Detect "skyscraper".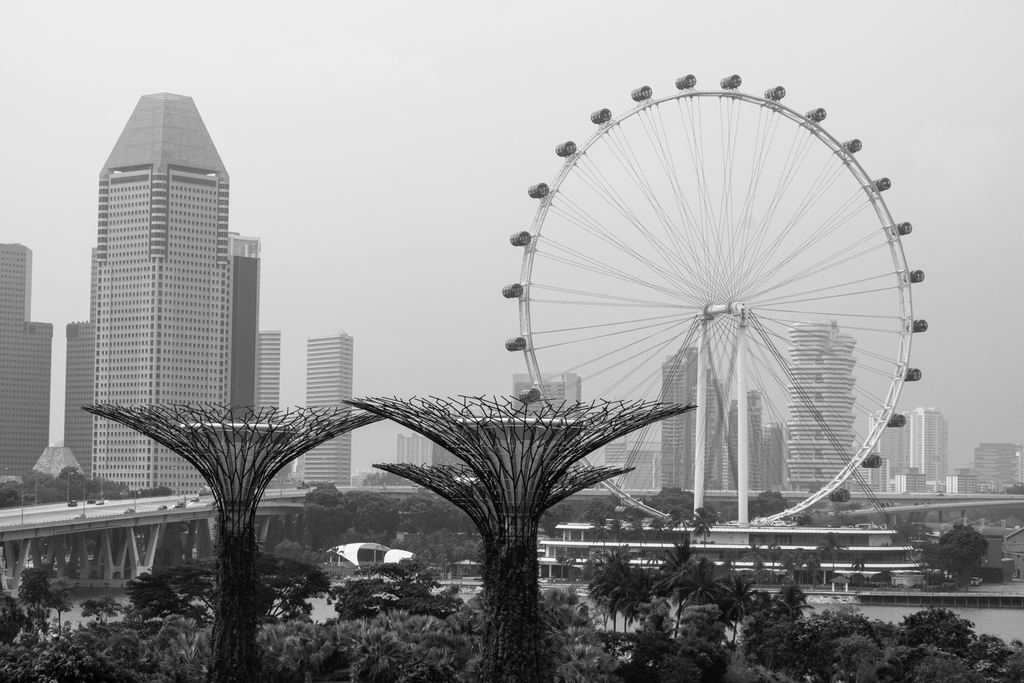
Detected at [left=509, top=370, right=591, bottom=420].
